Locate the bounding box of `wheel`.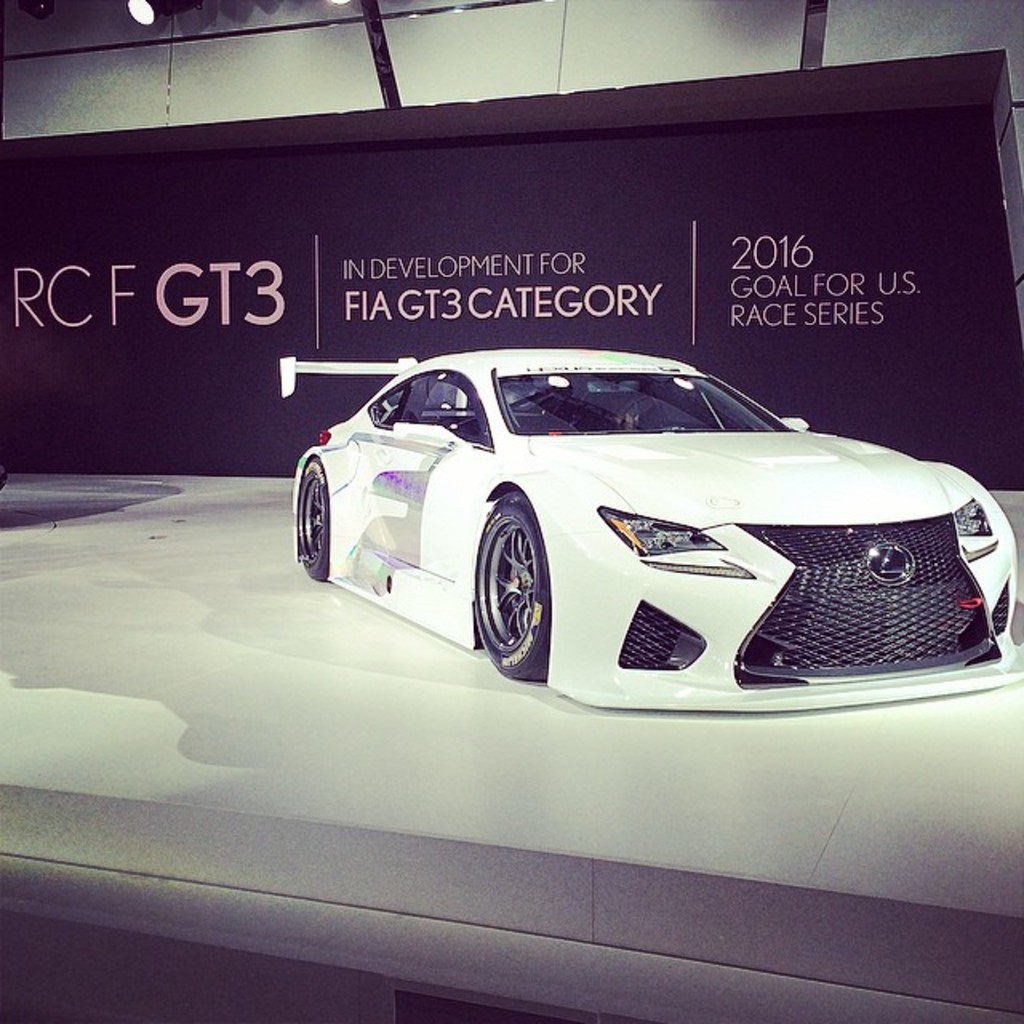
Bounding box: <box>291,458,328,584</box>.
